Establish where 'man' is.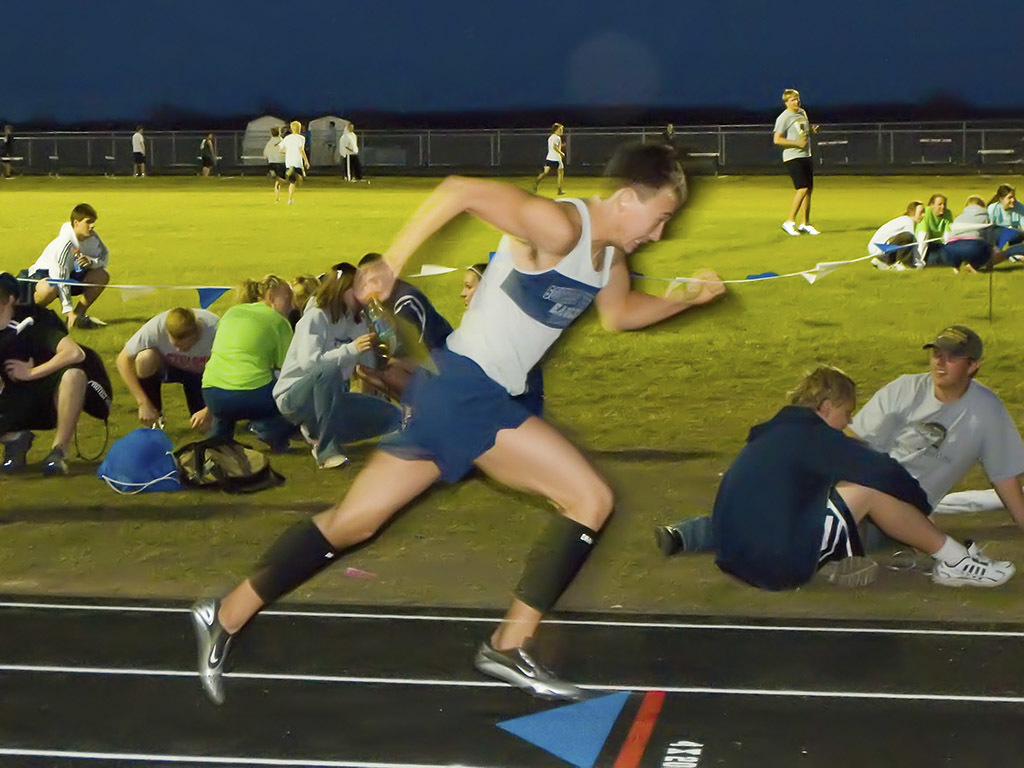
Established at Rect(16, 199, 111, 331).
